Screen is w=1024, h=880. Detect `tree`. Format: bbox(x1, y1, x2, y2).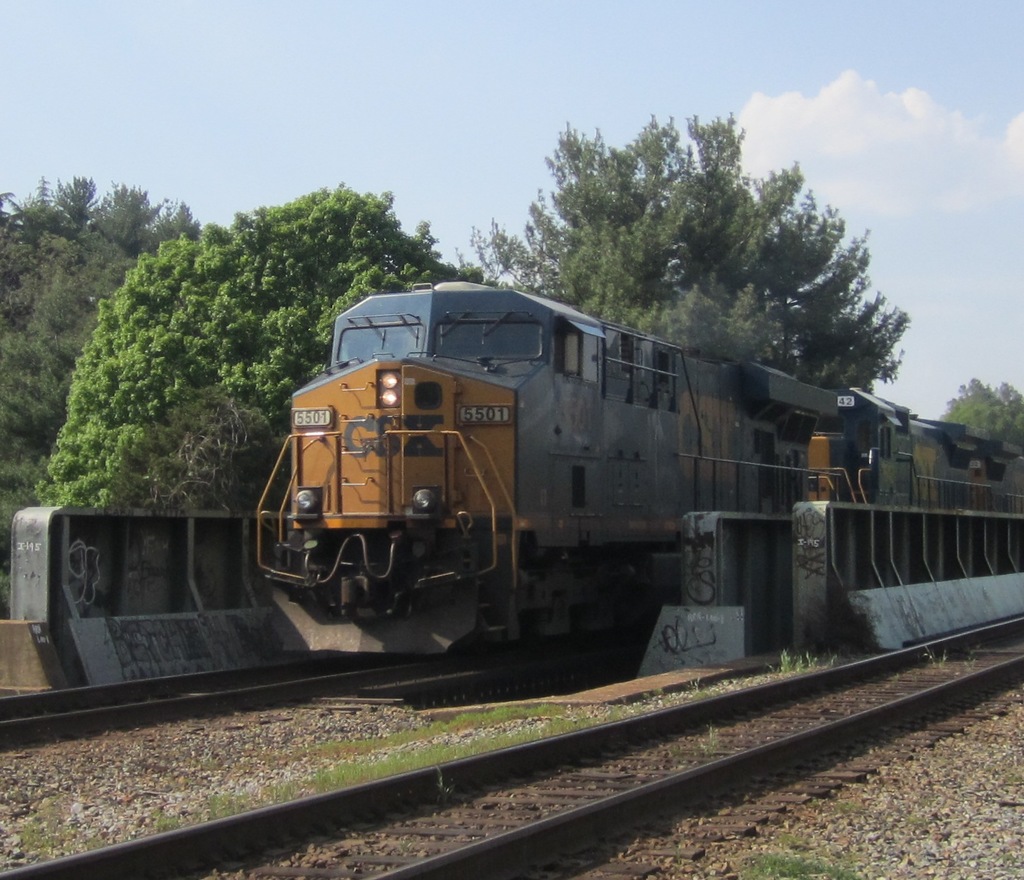
bbox(931, 376, 1023, 451).
